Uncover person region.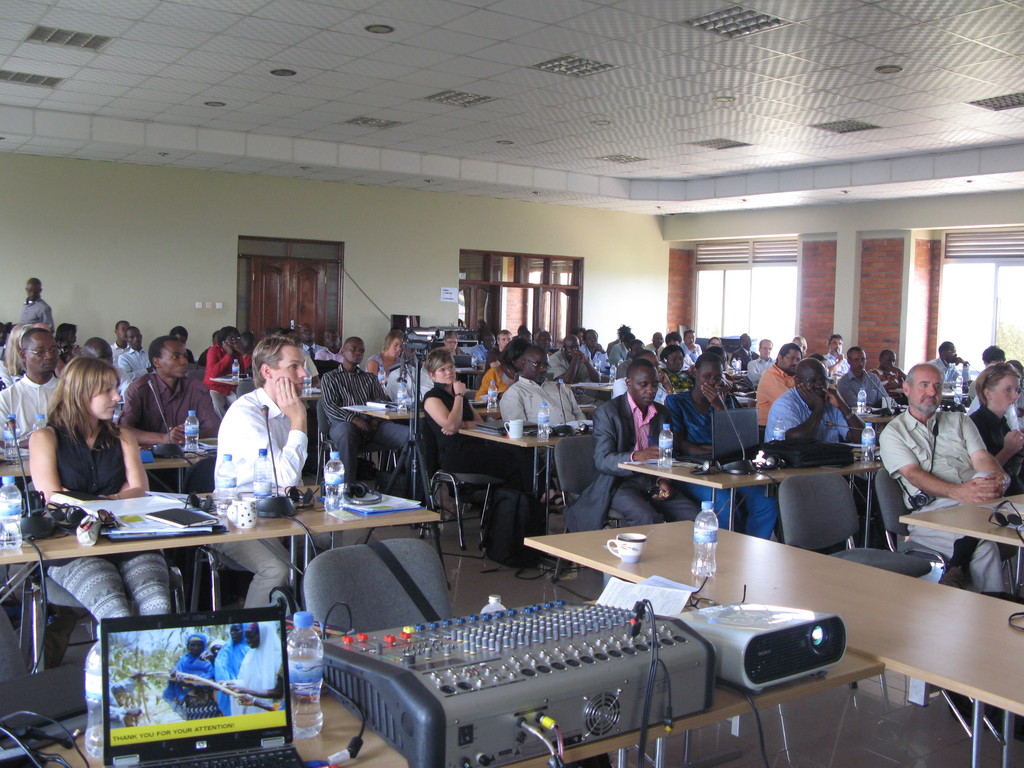
Uncovered: 872, 351, 906, 403.
